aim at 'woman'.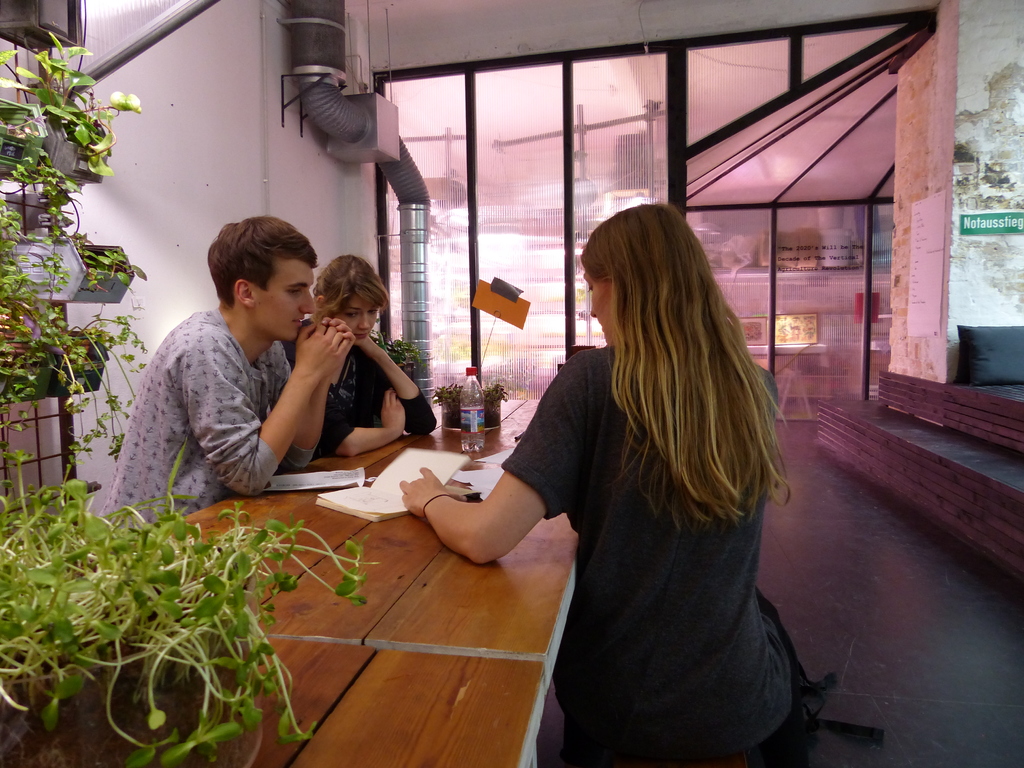
Aimed at region(472, 193, 822, 767).
